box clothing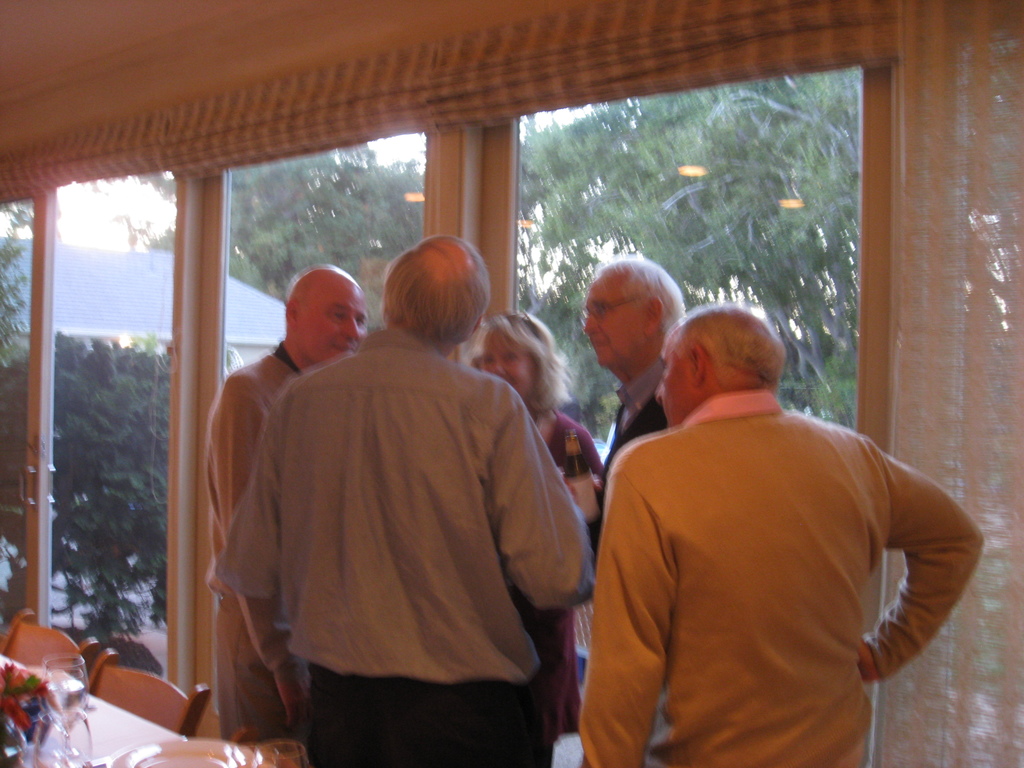
582:388:985:767
